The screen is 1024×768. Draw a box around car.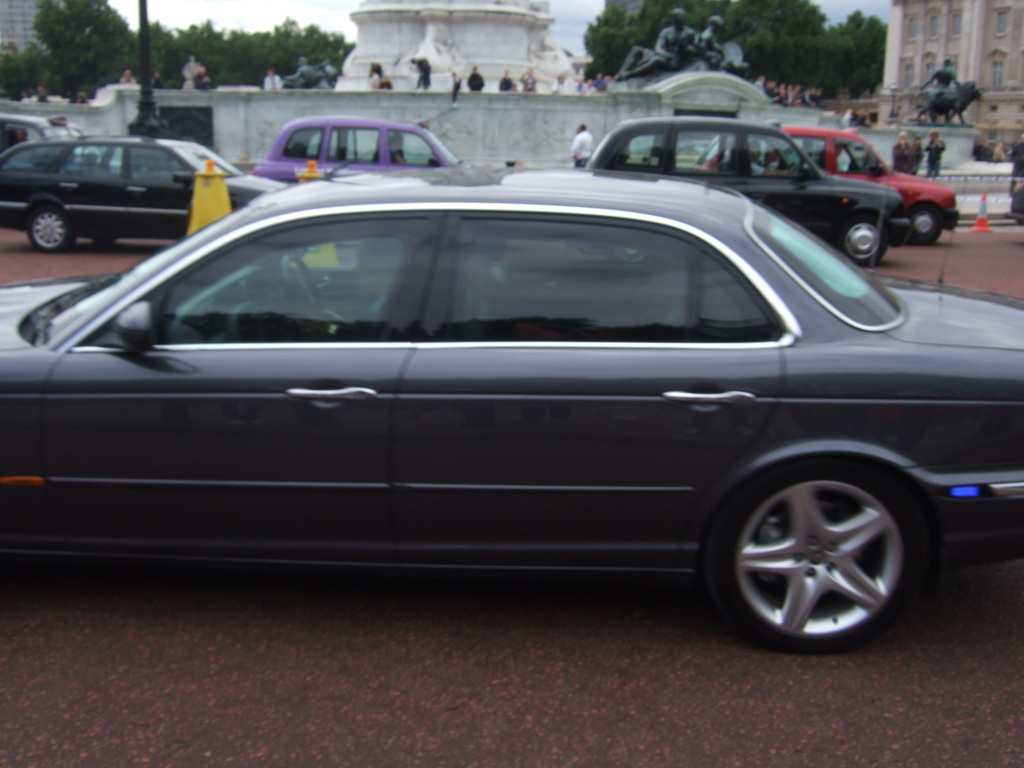
l=690, t=119, r=968, b=236.
